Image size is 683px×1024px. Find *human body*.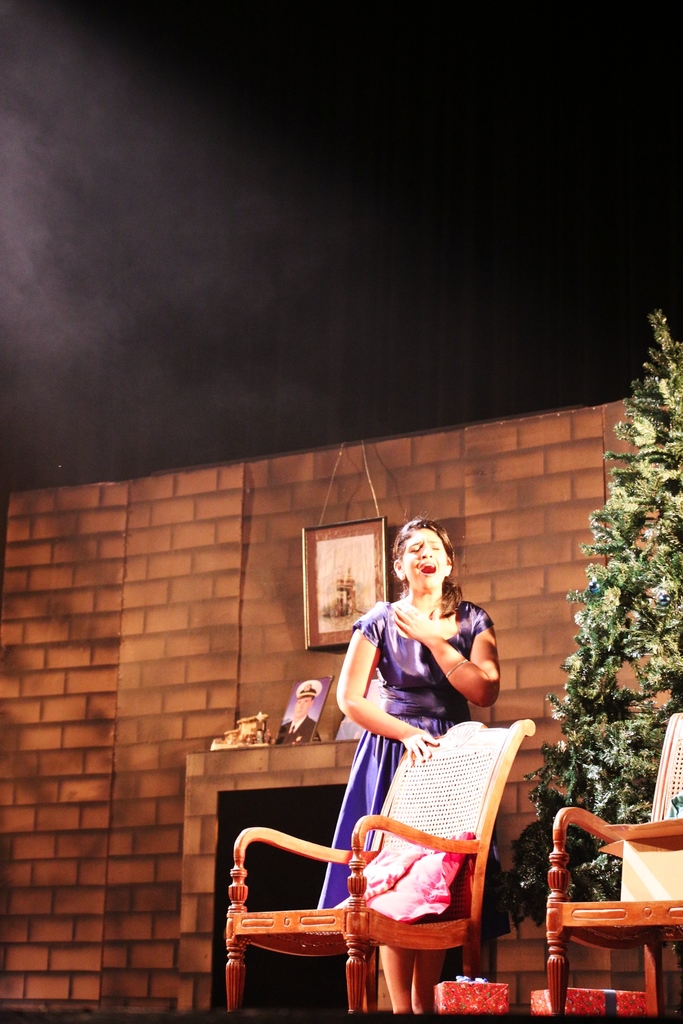
locate(277, 713, 318, 746).
